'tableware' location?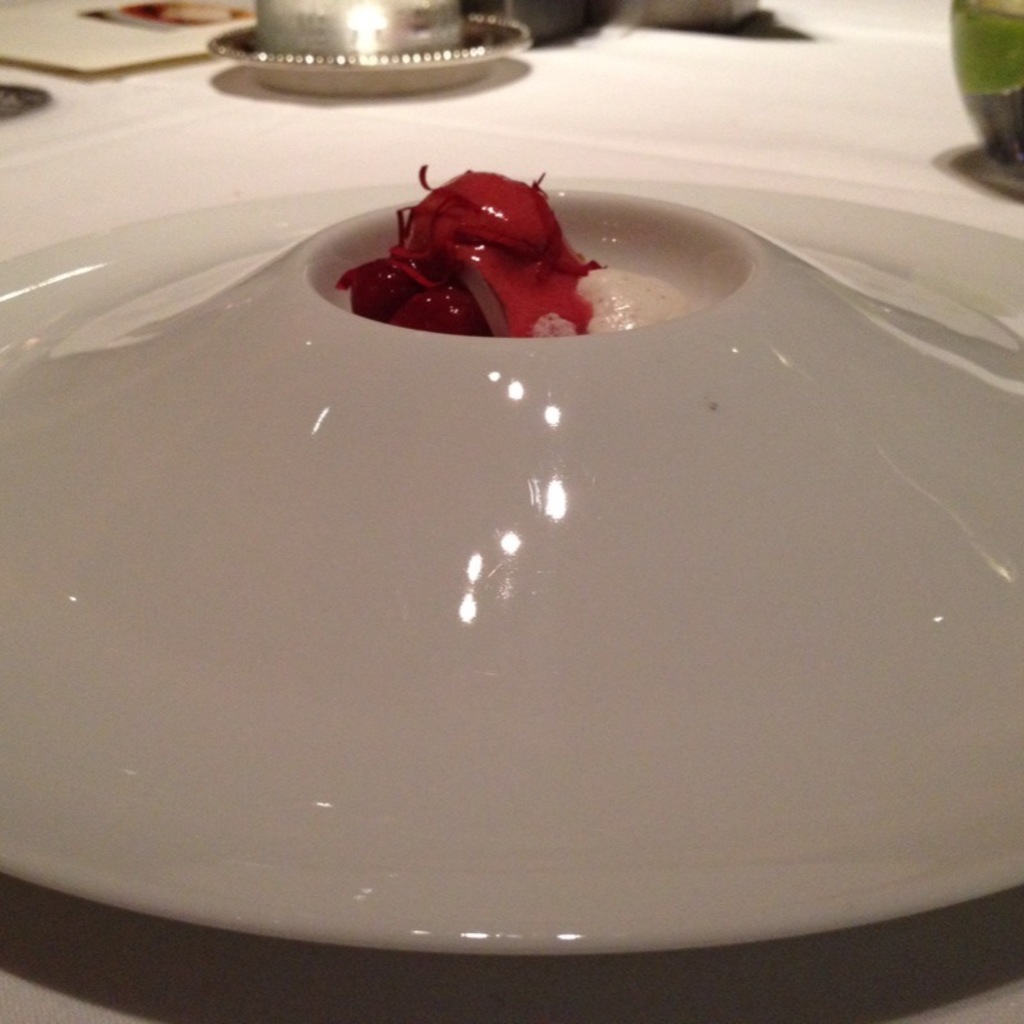
box=[209, 0, 535, 102]
